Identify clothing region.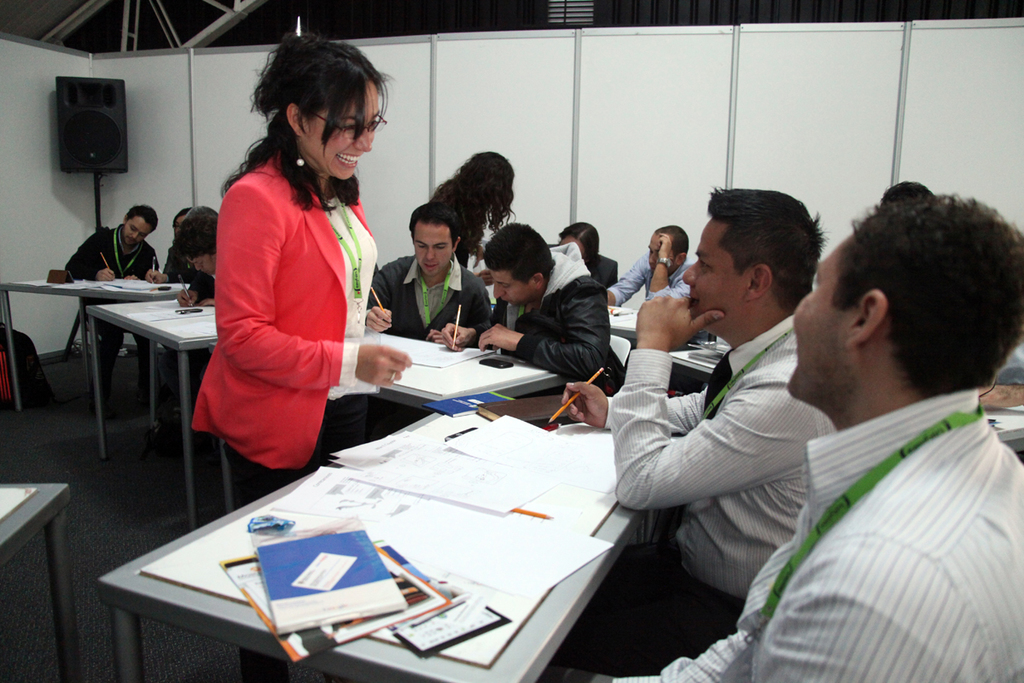
Region: detection(368, 252, 485, 352).
